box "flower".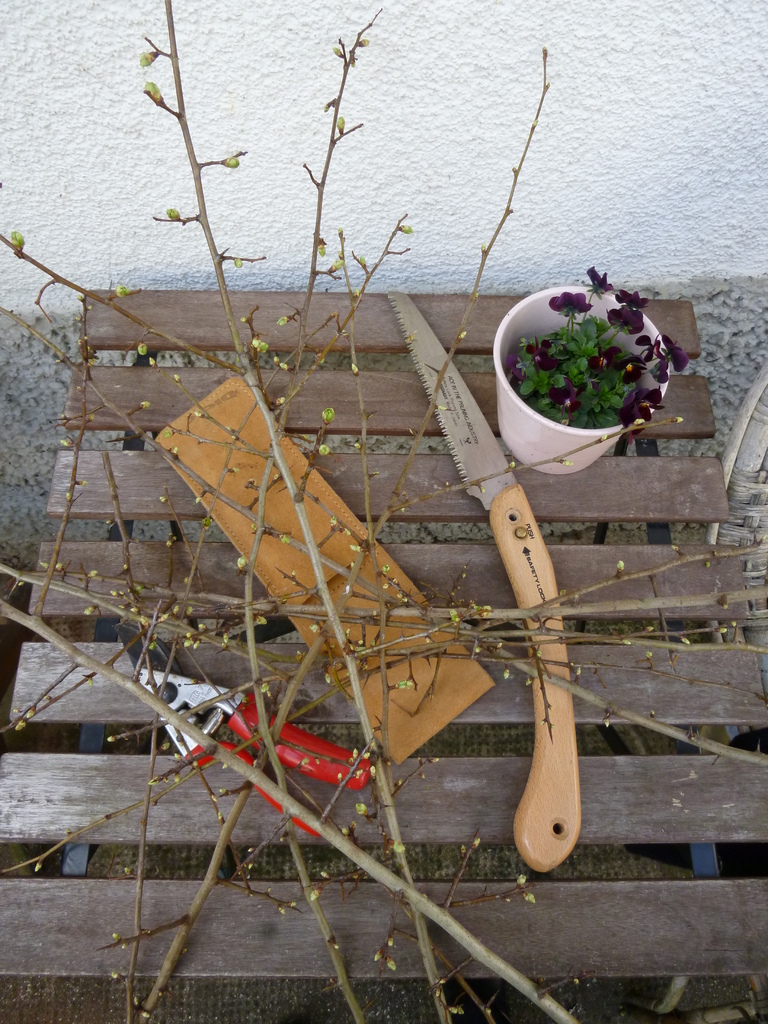
[547,298,599,312].
